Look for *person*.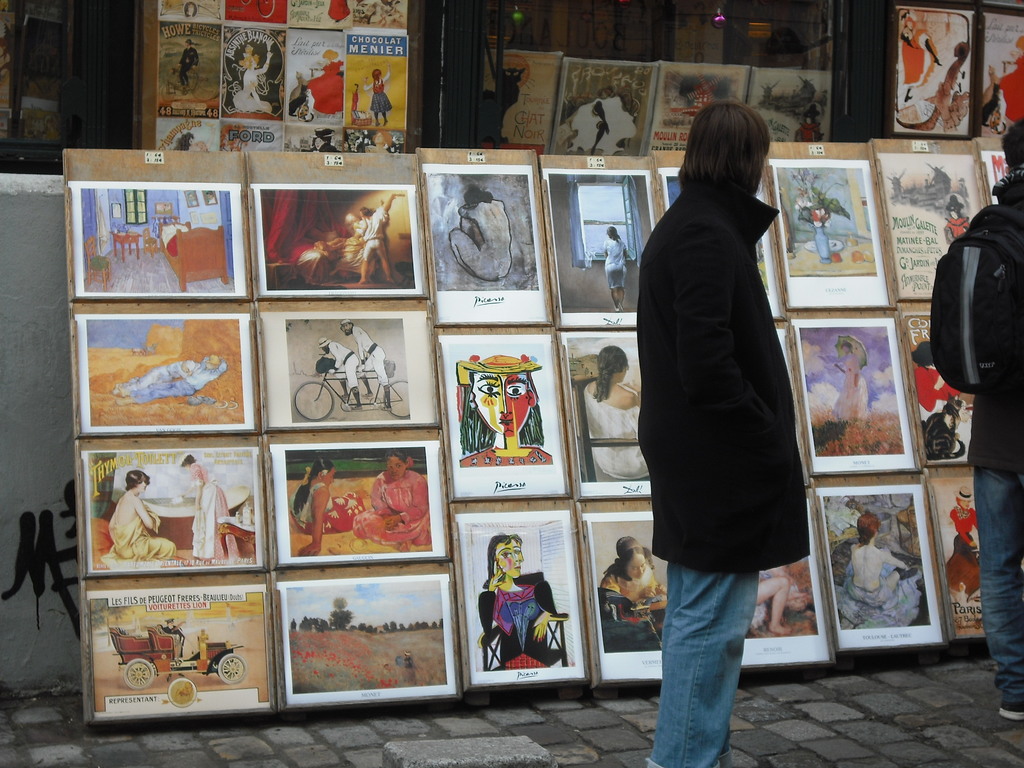
Found: x1=632, y1=97, x2=810, y2=767.
